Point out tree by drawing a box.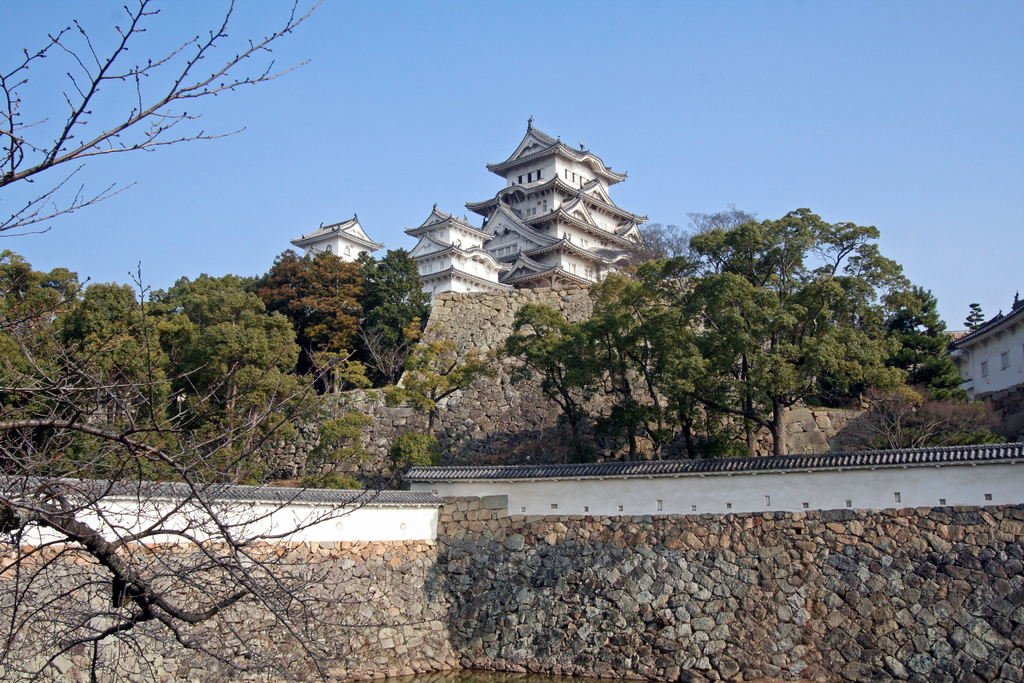
<bbox>153, 270, 250, 320</bbox>.
